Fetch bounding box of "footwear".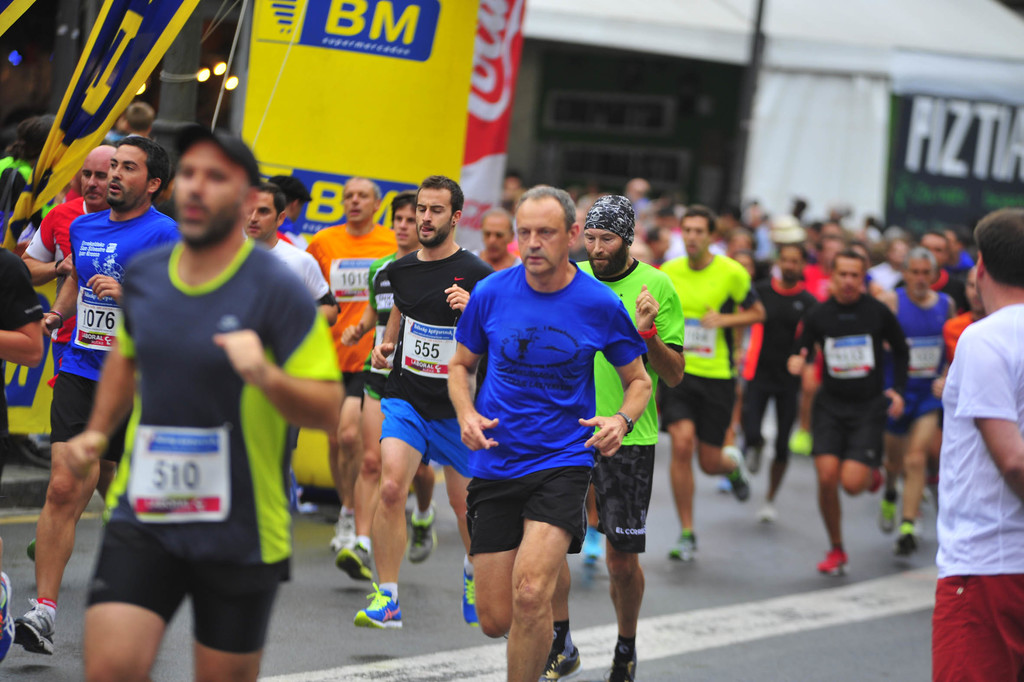
Bbox: (538,649,582,681).
